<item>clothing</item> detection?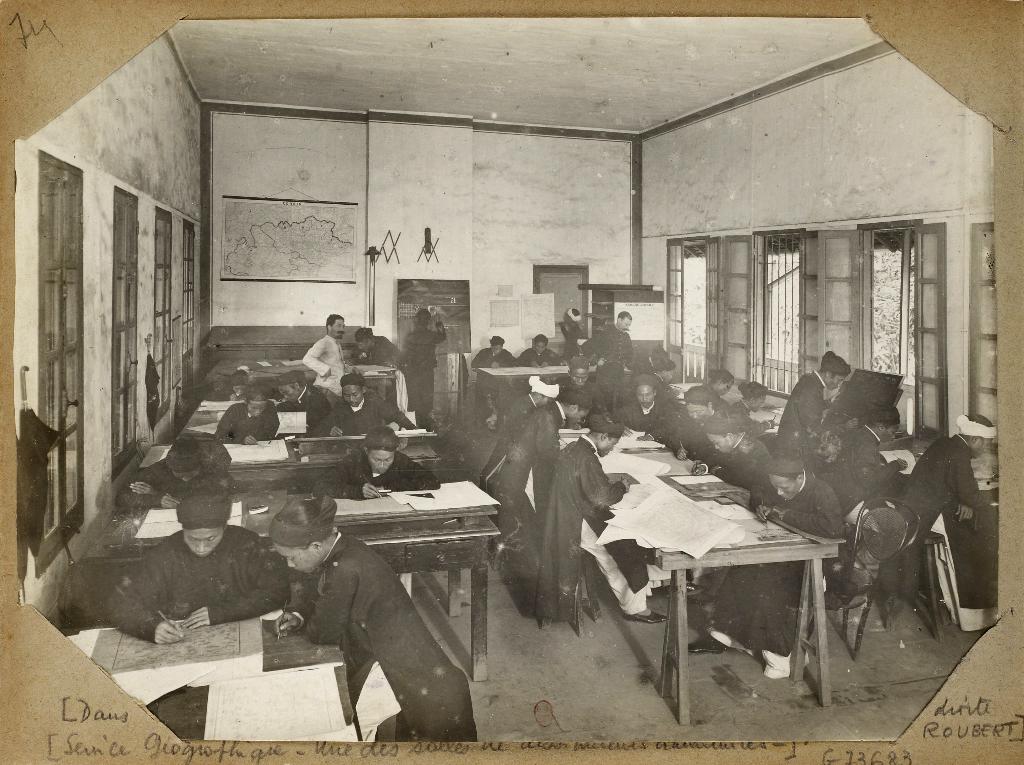
x1=290, y1=533, x2=477, y2=741
